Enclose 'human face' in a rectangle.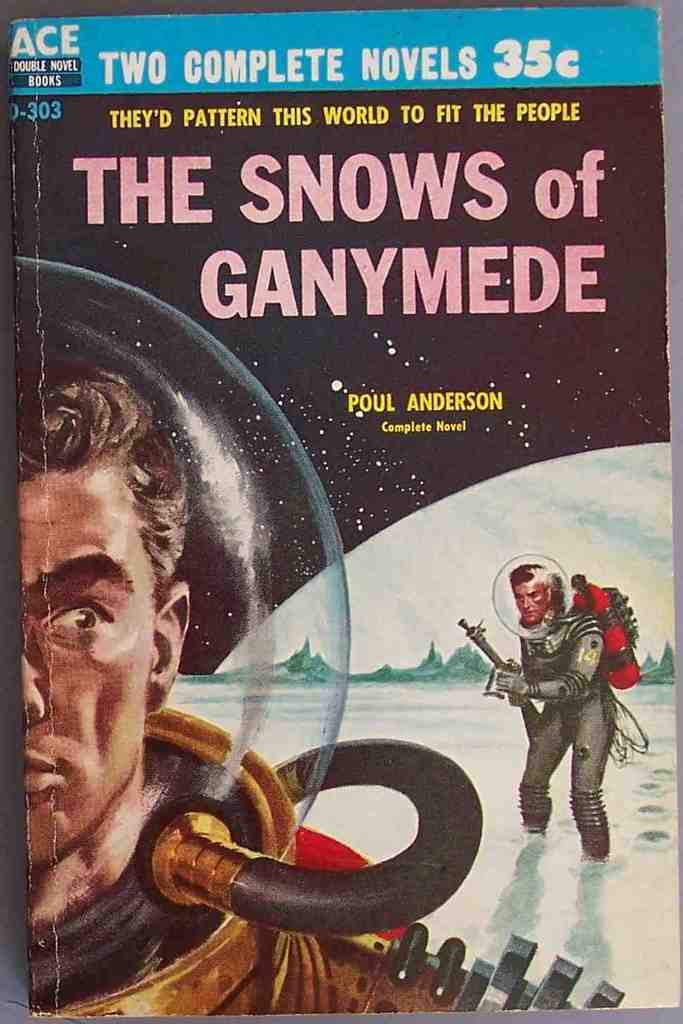
[left=20, top=472, right=153, bottom=870].
